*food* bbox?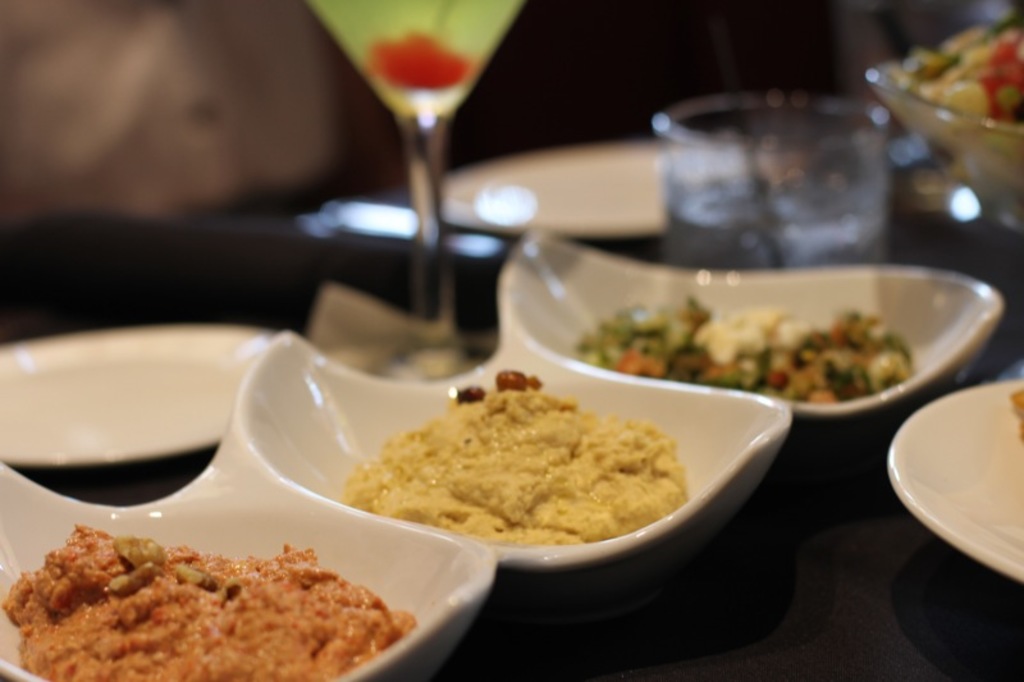
select_region(884, 4, 1023, 180)
